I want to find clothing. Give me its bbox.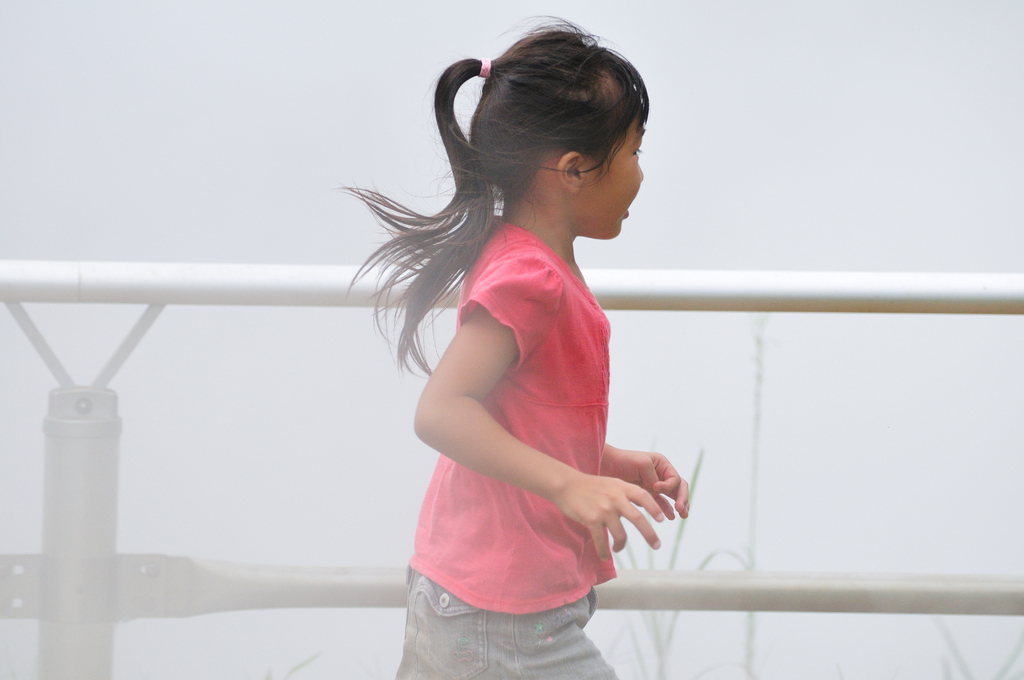
[385, 169, 675, 635].
